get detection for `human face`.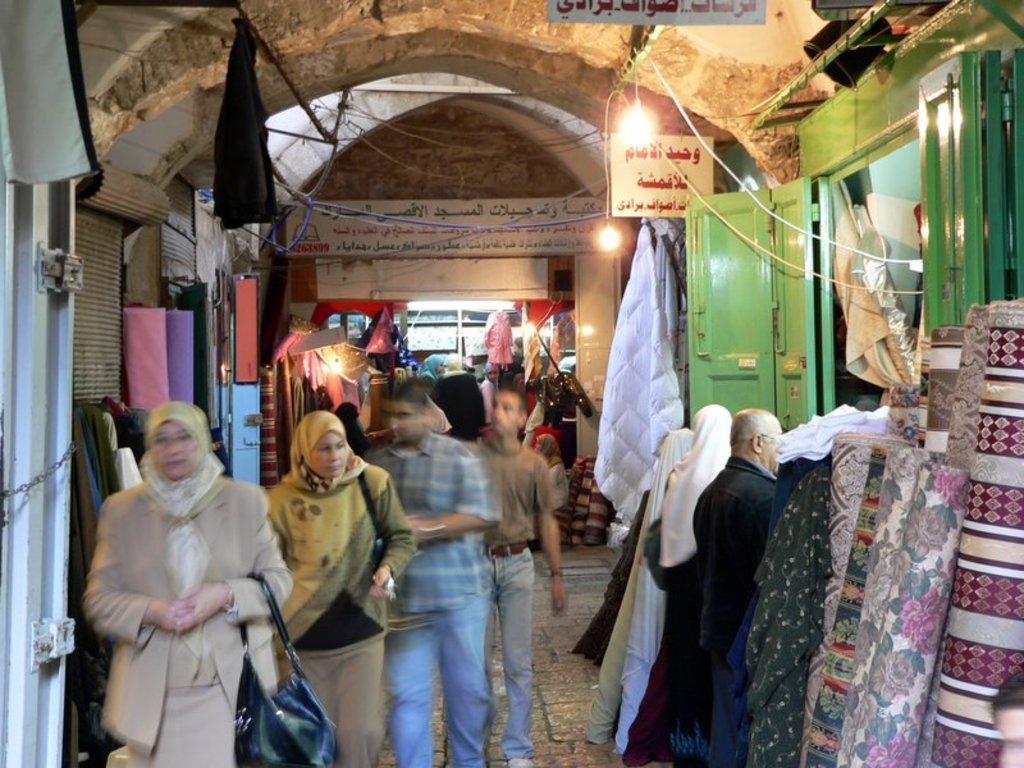
Detection: Rect(151, 417, 200, 481).
